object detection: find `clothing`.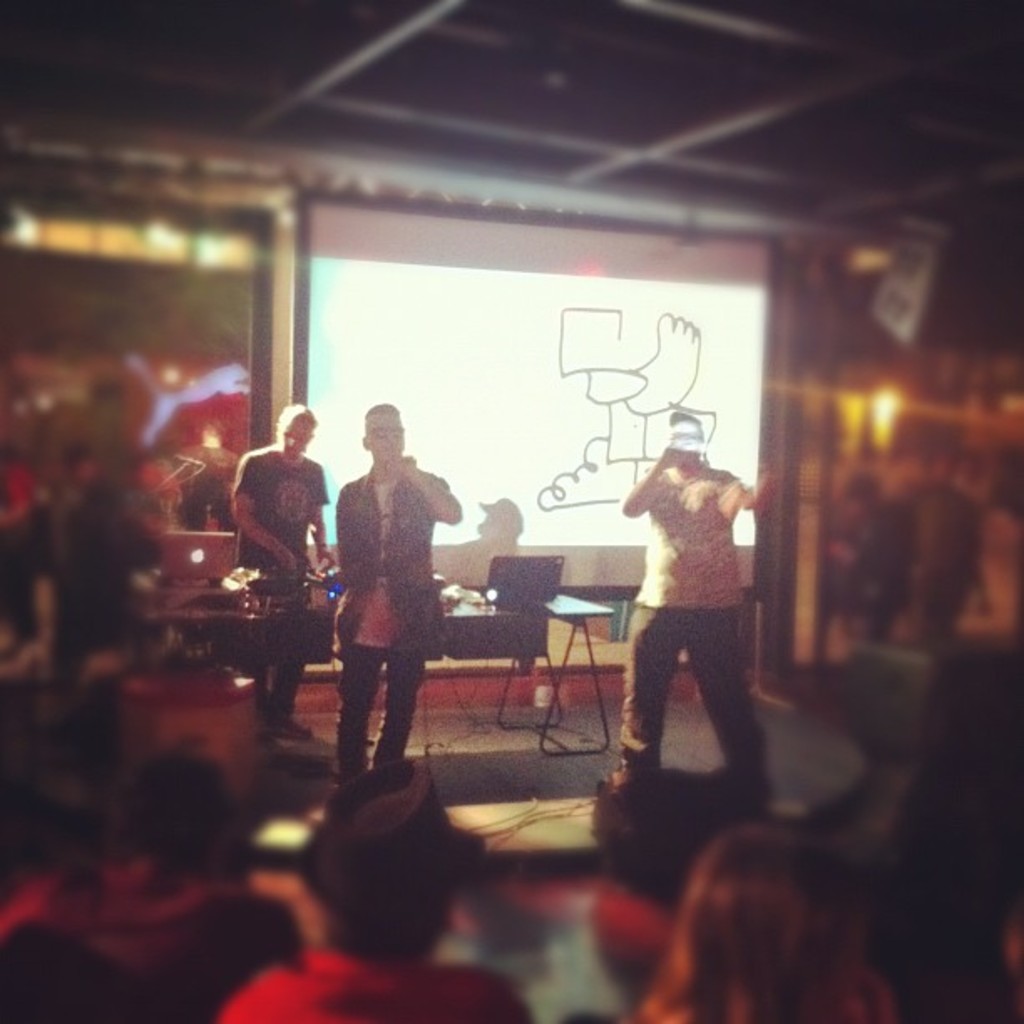
233 463 330 738.
